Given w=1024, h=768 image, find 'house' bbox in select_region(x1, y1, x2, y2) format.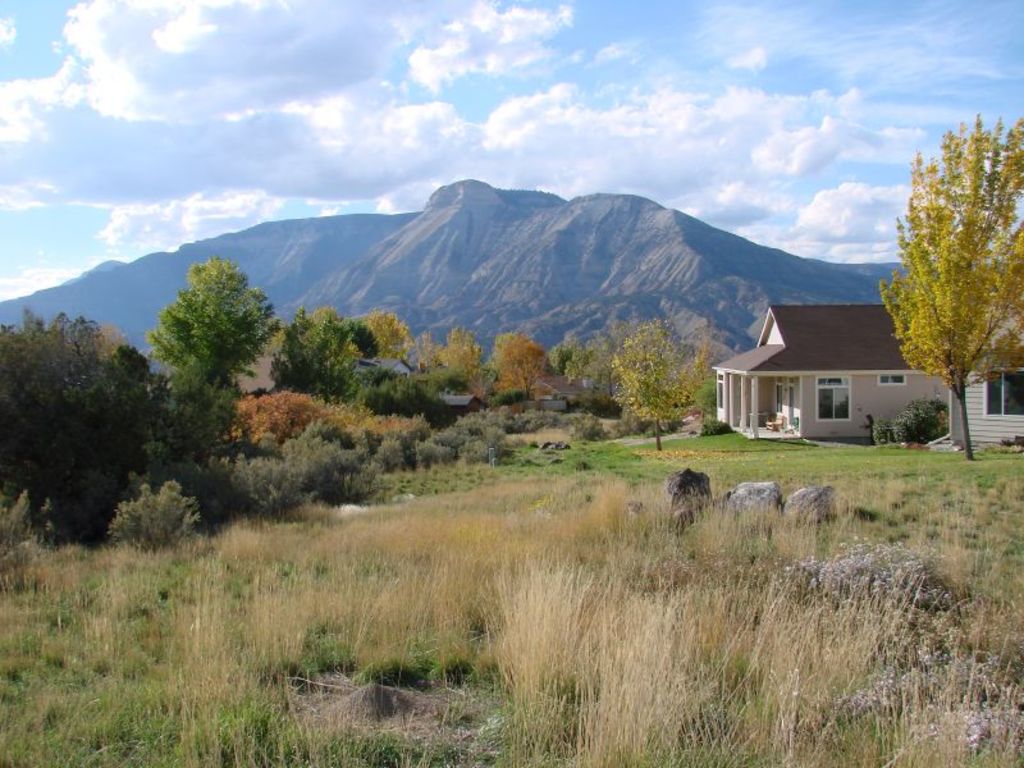
select_region(938, 279, 1023, 443).
